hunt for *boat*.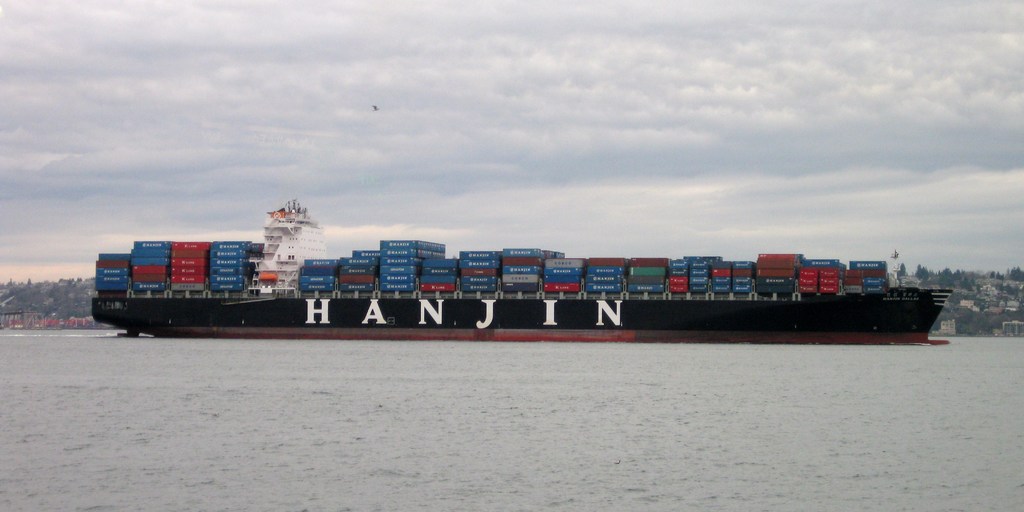
Hunted down at locate(92, 250, 952, 337).
